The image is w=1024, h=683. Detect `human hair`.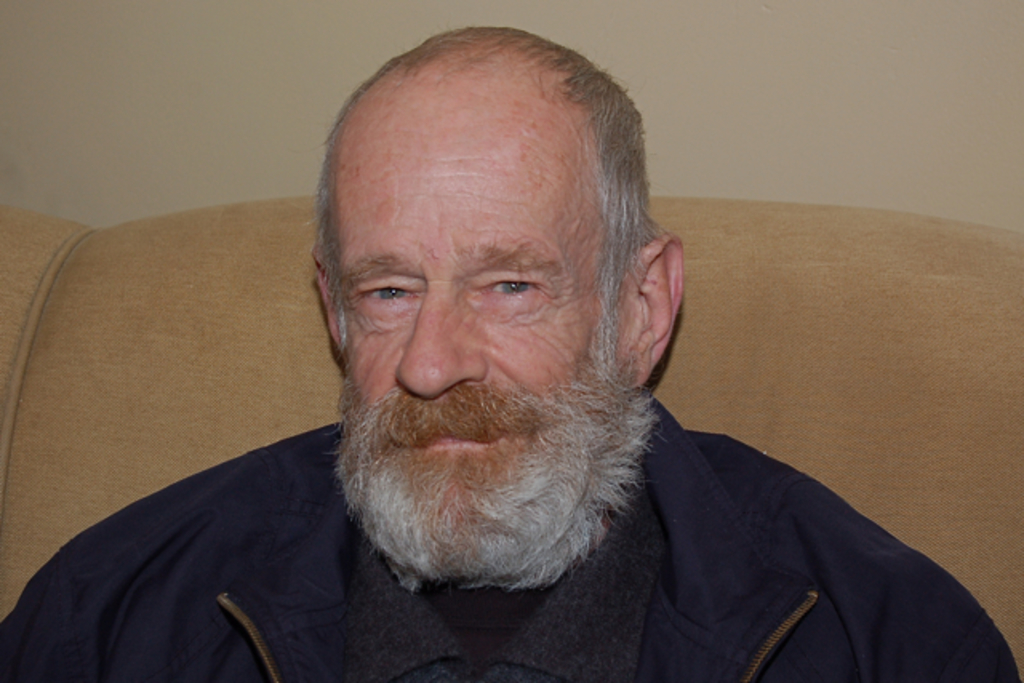
Detection: 333/42/630/301.
